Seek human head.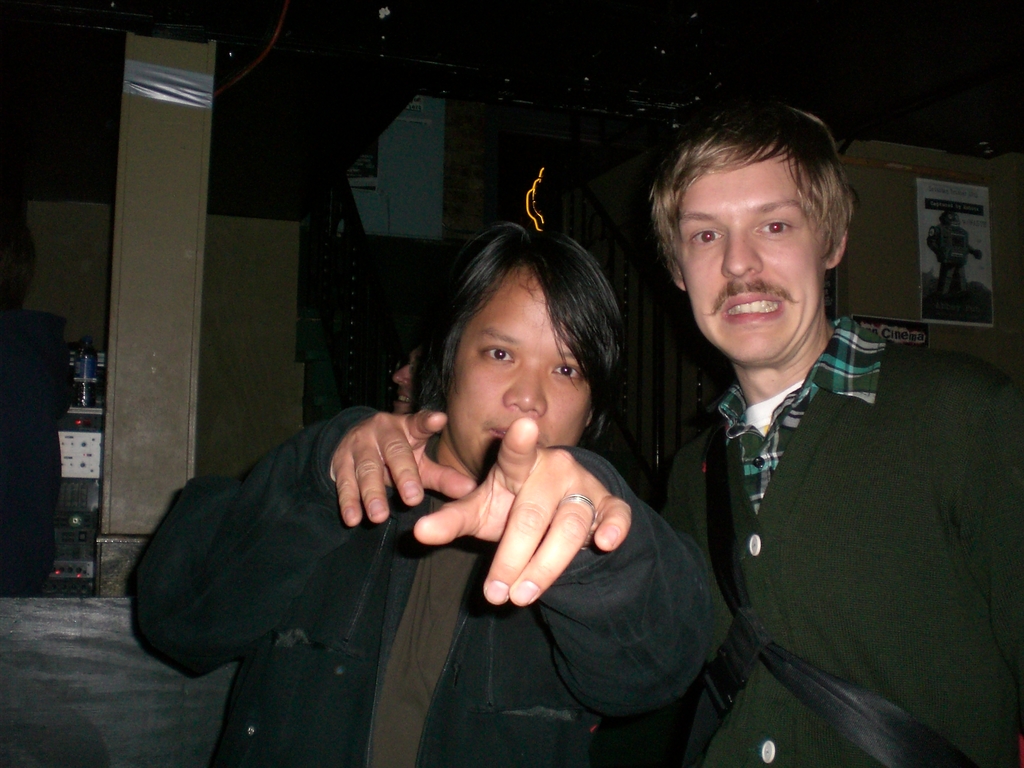
660 108 850 364.
